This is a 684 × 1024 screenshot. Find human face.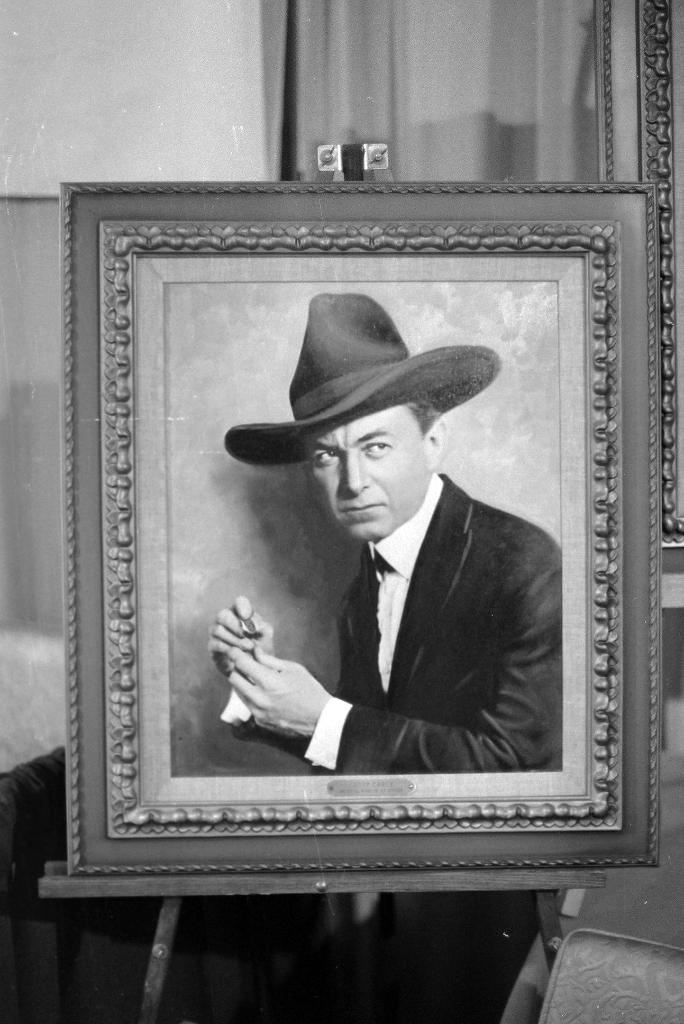
Bounding box: locate(302, 393, 430, 541).
